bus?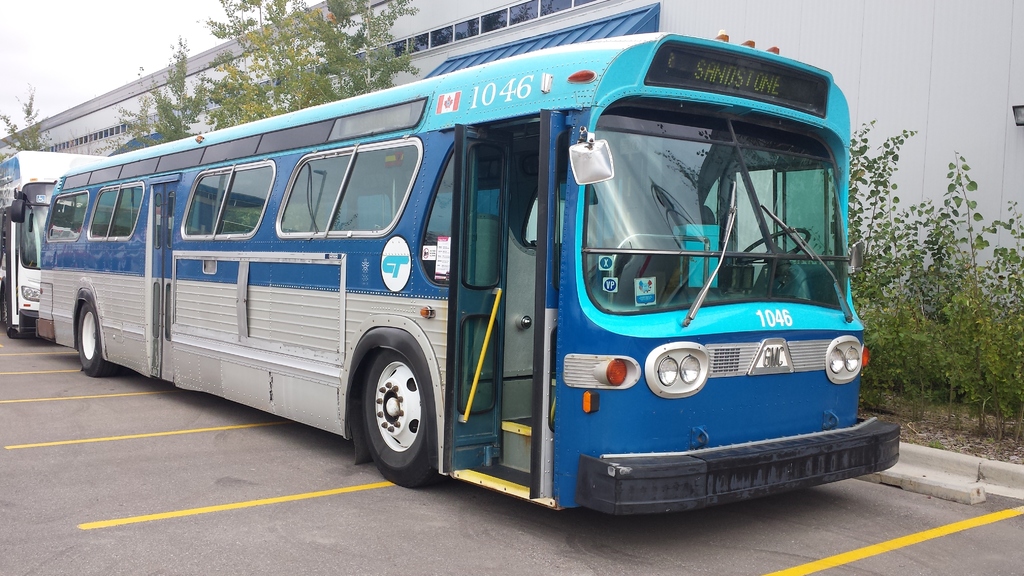
left=1, top=150, right=115, bottom=344
